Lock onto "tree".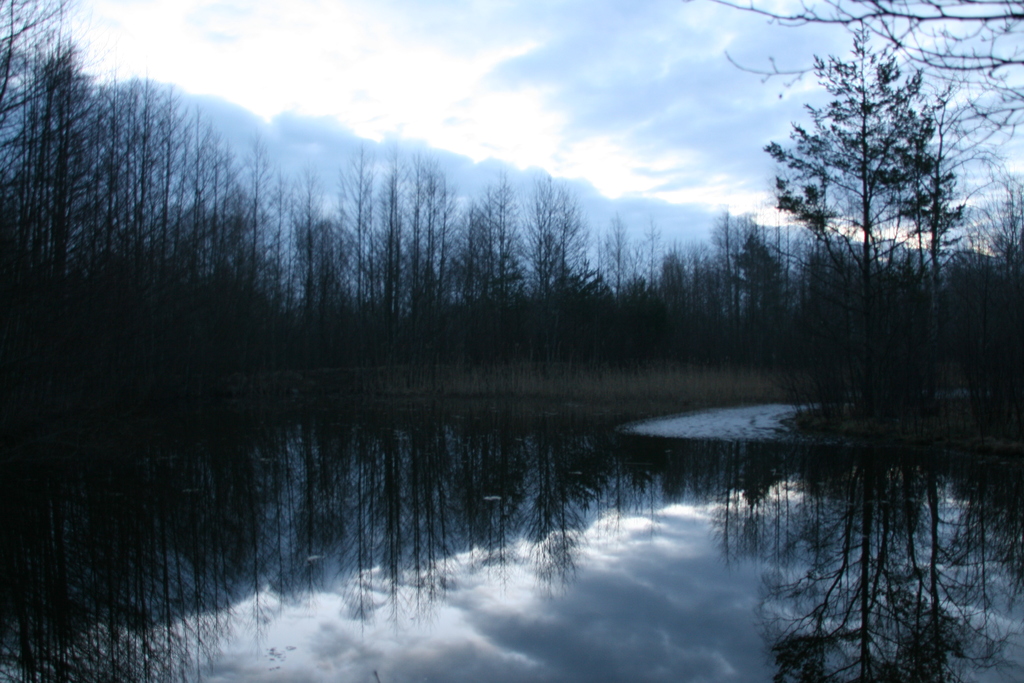
Locked: pyautogui.locateOnScreen(673, 0, 1023, 264).
